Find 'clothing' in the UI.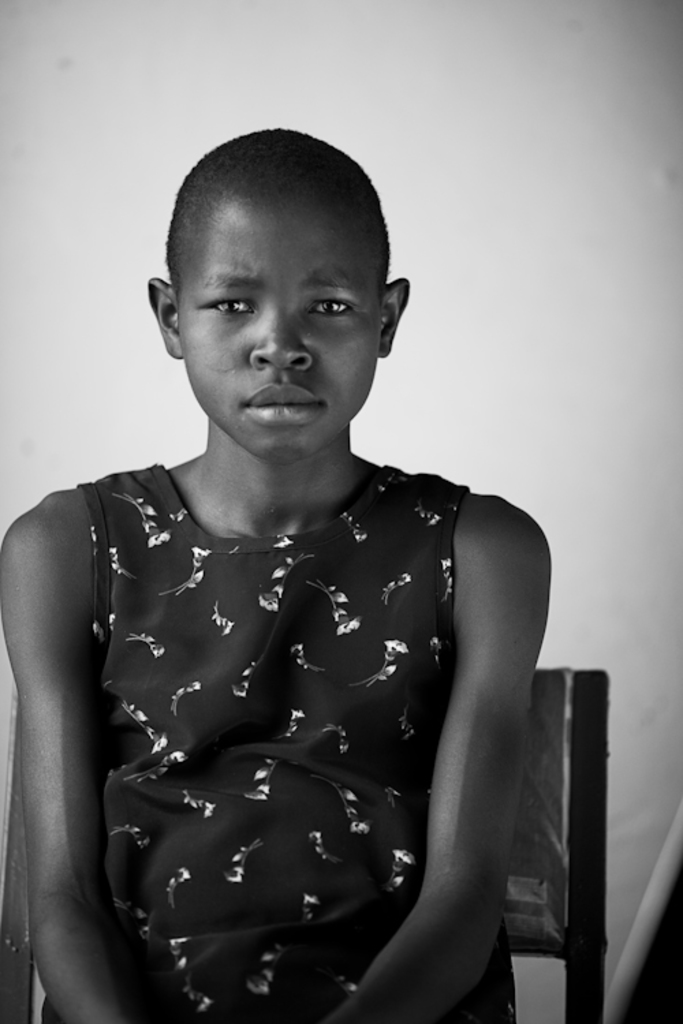
UI element at 20:466:545:991.
